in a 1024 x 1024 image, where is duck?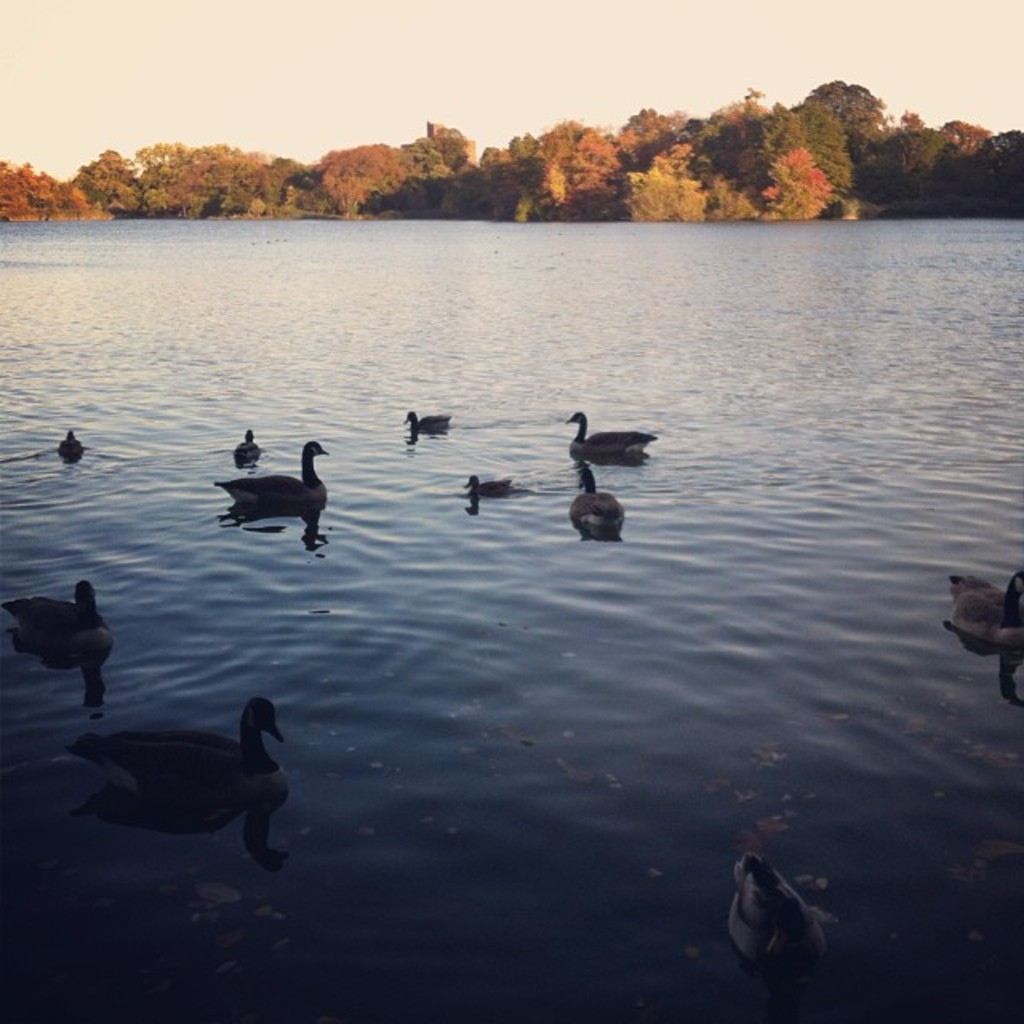
rect(403, 408, 448, 427).
